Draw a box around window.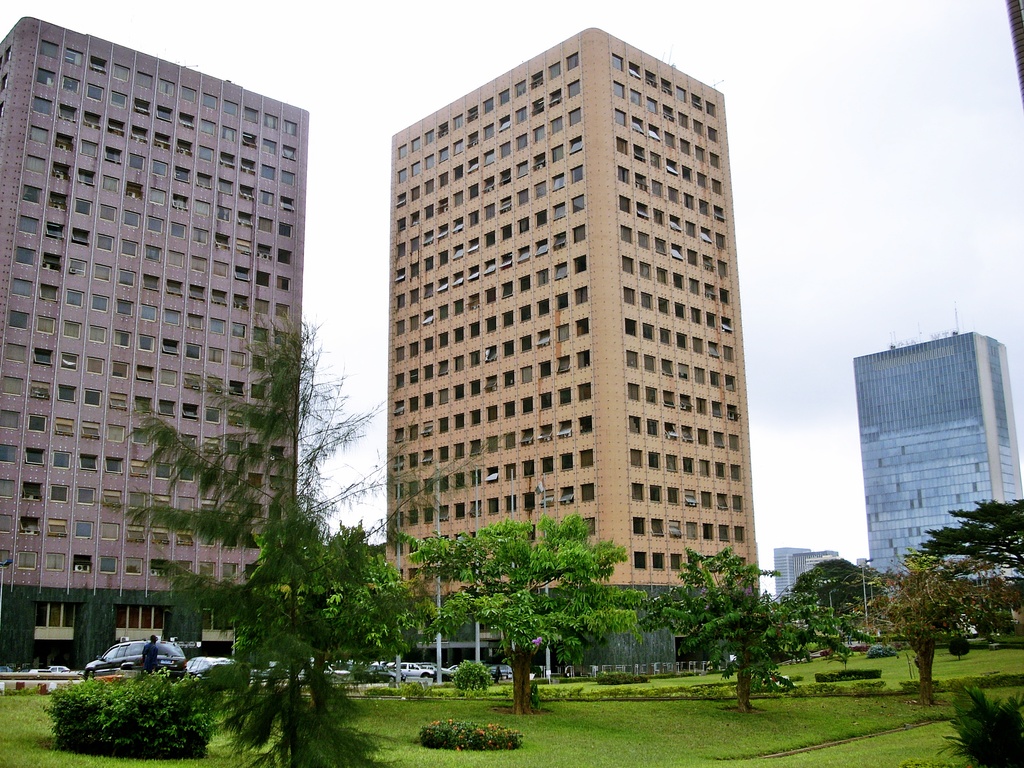
select_region(536, 330, 547, 347).
